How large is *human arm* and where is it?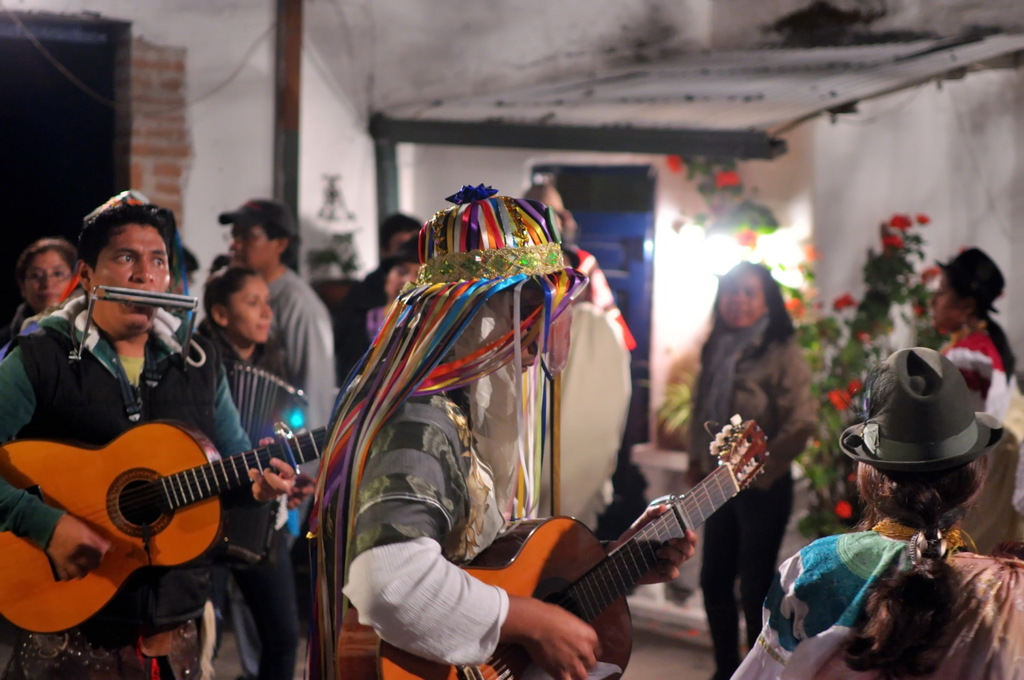
Bounding box: [x1=946, y1=338, x2=986, y2=415].
